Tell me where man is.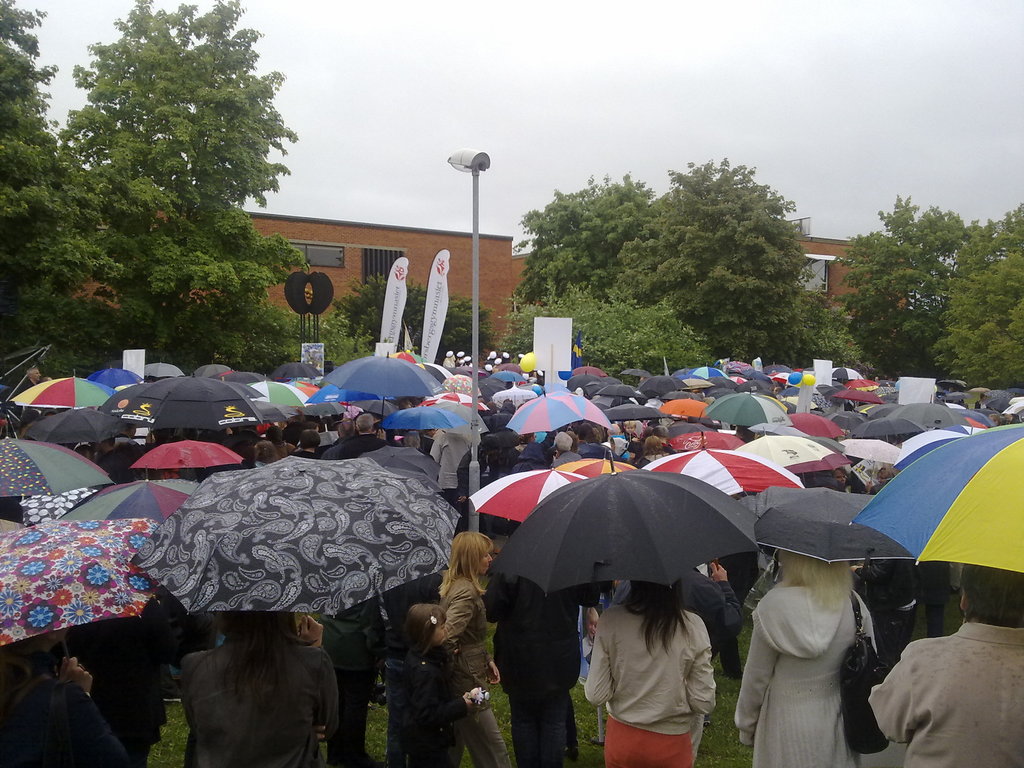
man is at select_region(320, 419, 352, 457).
